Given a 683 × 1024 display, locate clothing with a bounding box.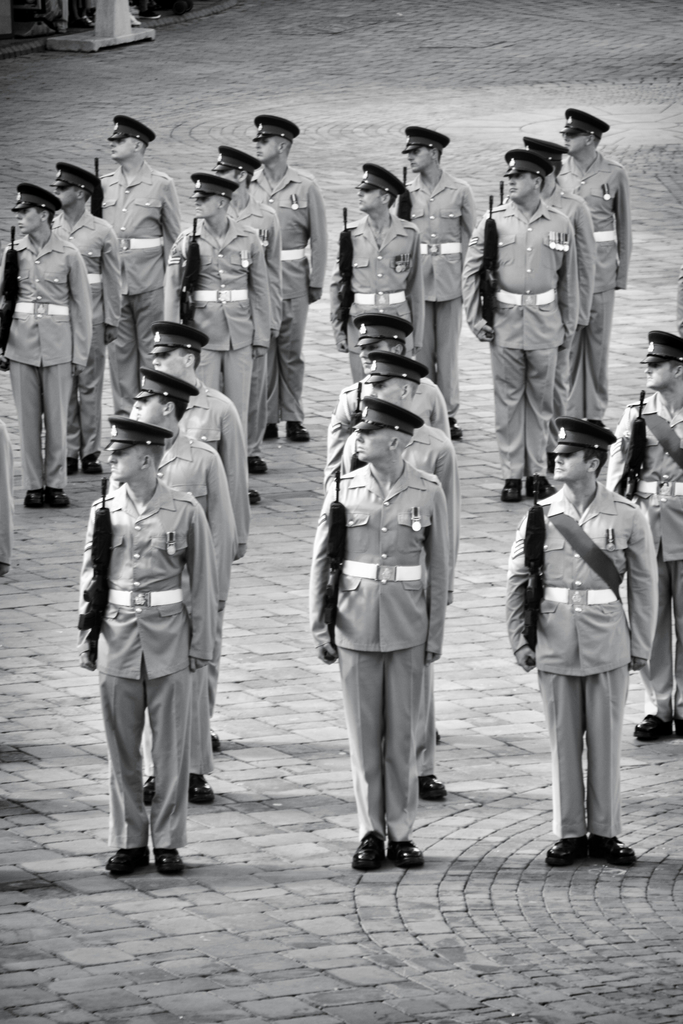
Located: x1=461, y1=184, x2=585, y2=477.
